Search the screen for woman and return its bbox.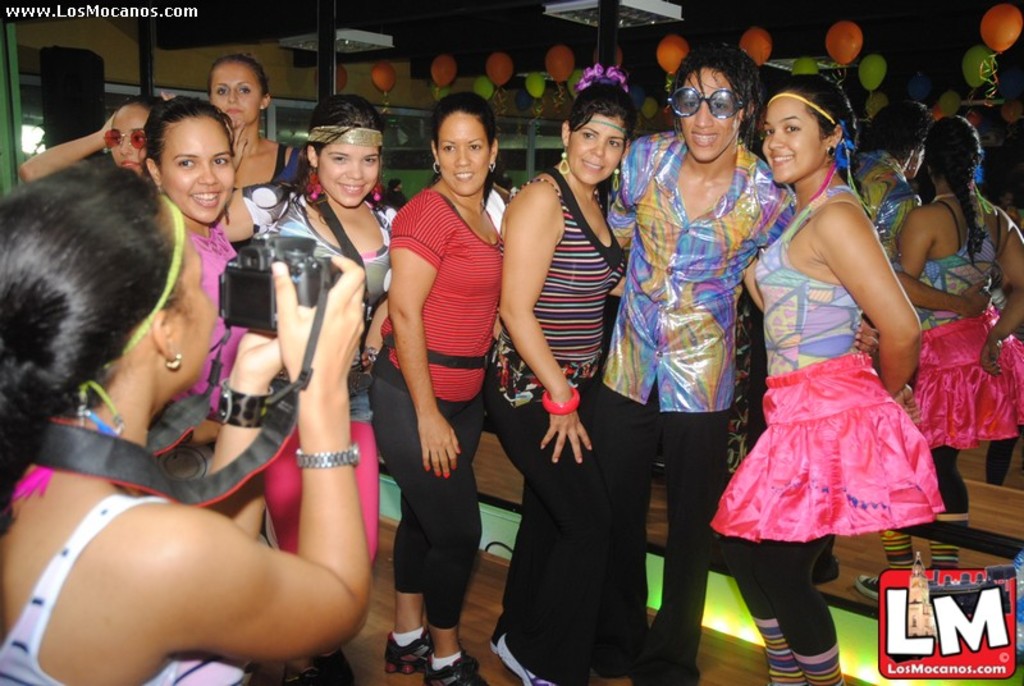
Found: (708,68,940,685).
